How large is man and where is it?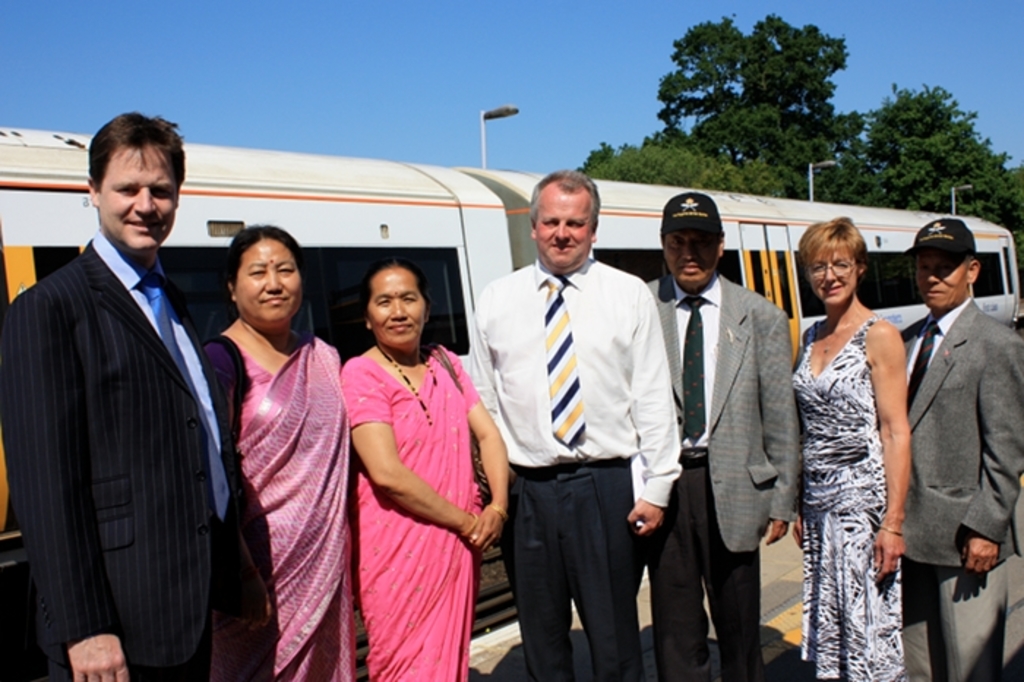
Bounding box: 888, 184, 1012, 664.
